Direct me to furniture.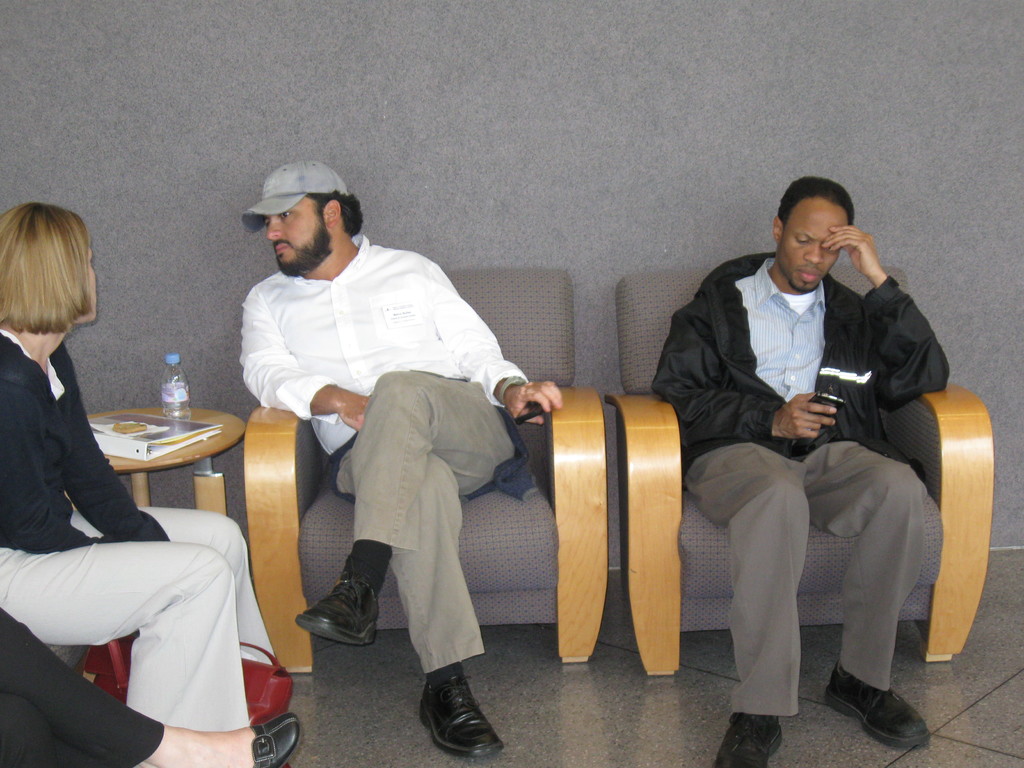
Direction: 91 408 247 516.
